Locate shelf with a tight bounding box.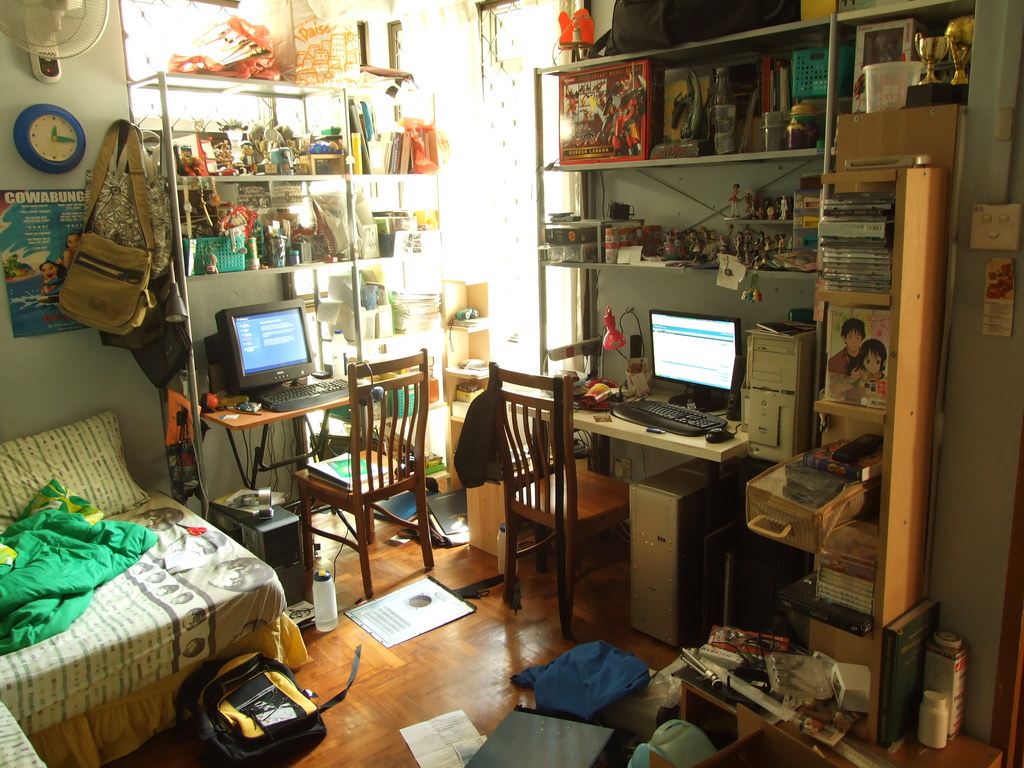
bbox=(351, 179, 449, 303).
